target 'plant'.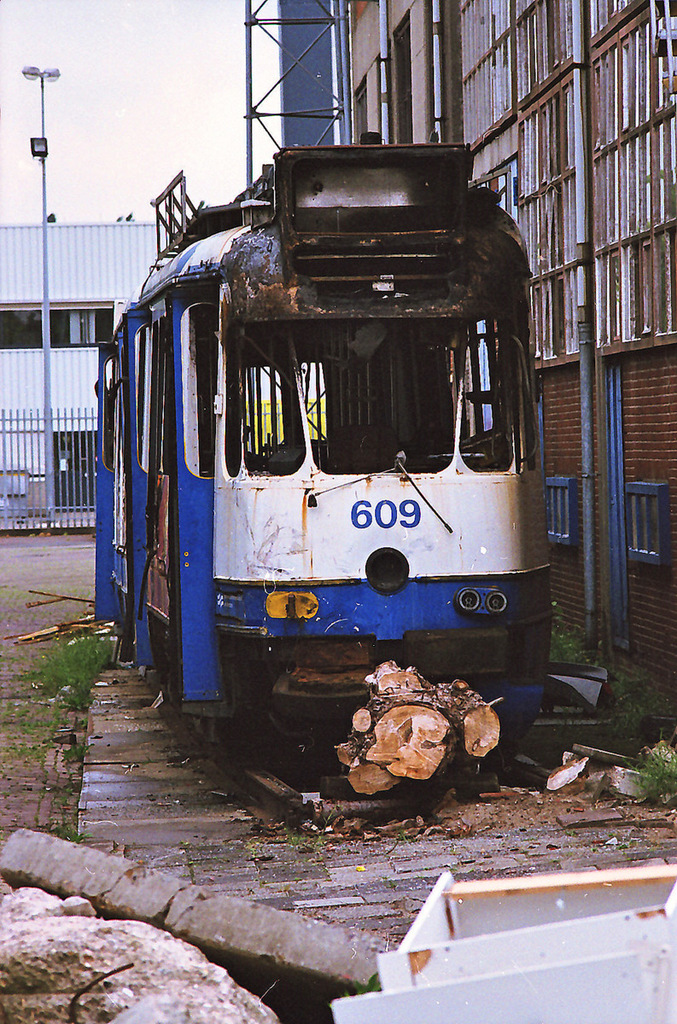
Target region: 12 625 123 724.
